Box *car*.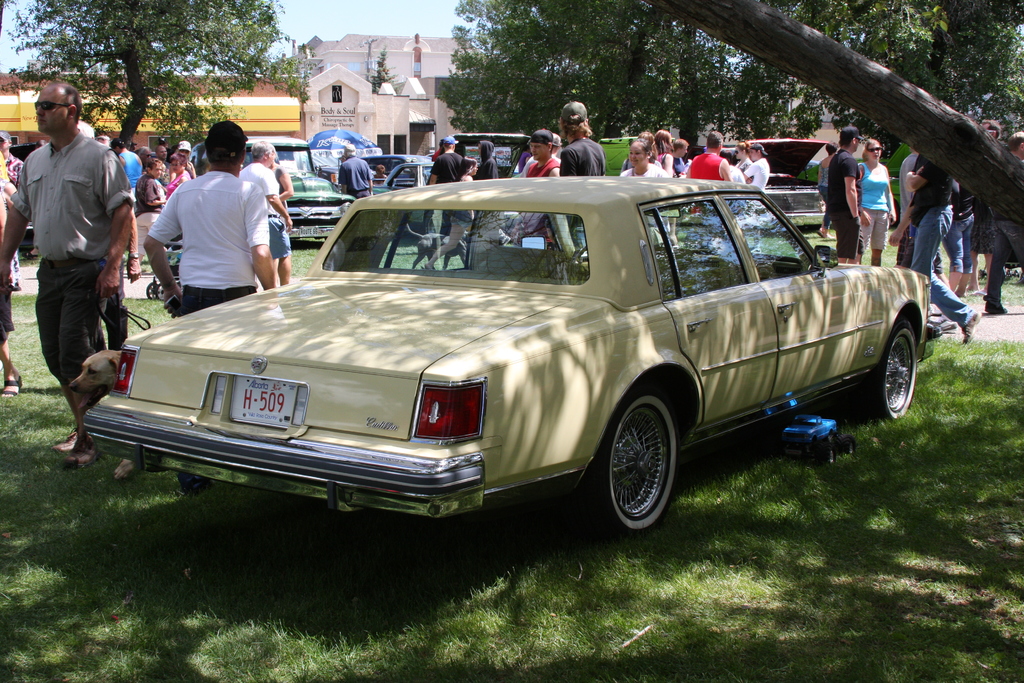
bbox=(79, 177, 937, 543).
